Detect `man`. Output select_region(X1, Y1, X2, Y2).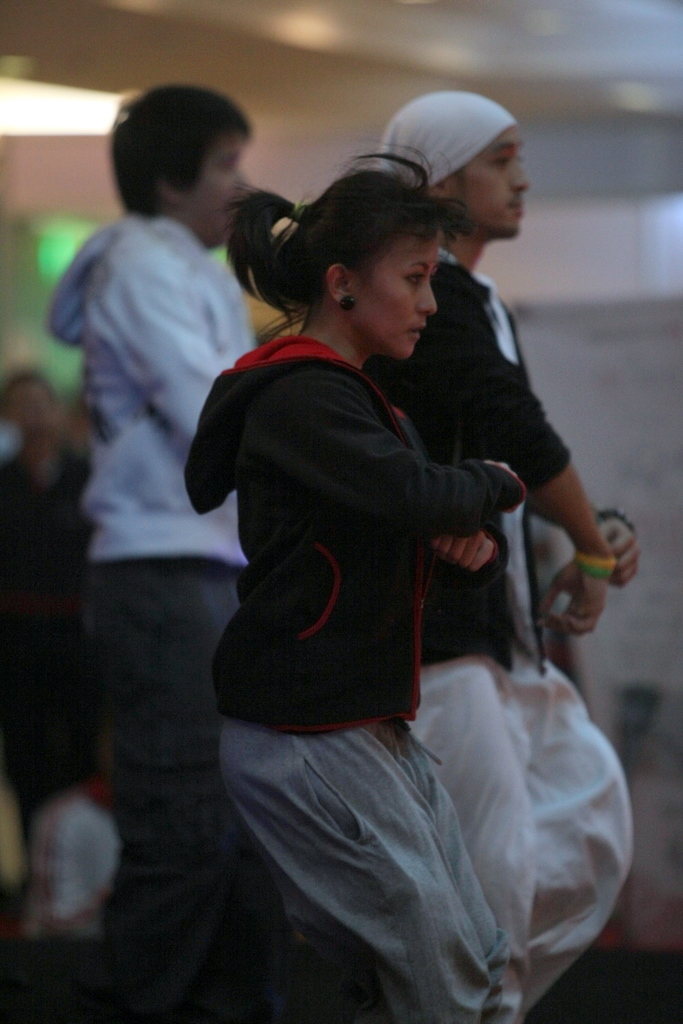
select_region(376, 90, 633, 1020).
